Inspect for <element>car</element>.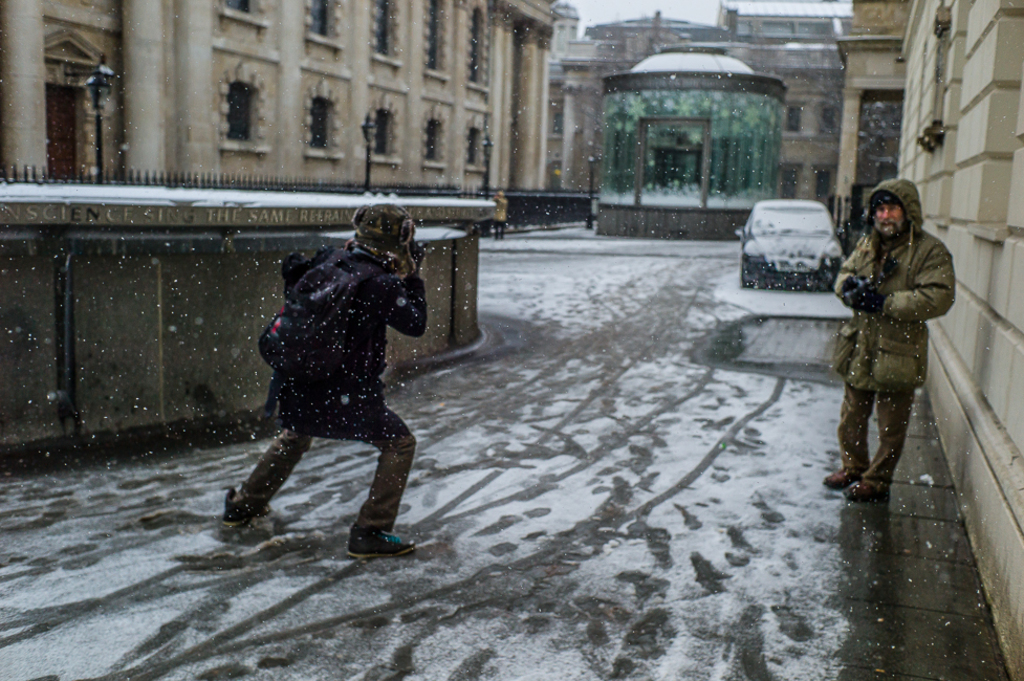
Inspection: l=732, t=197, r=850, b=286.
